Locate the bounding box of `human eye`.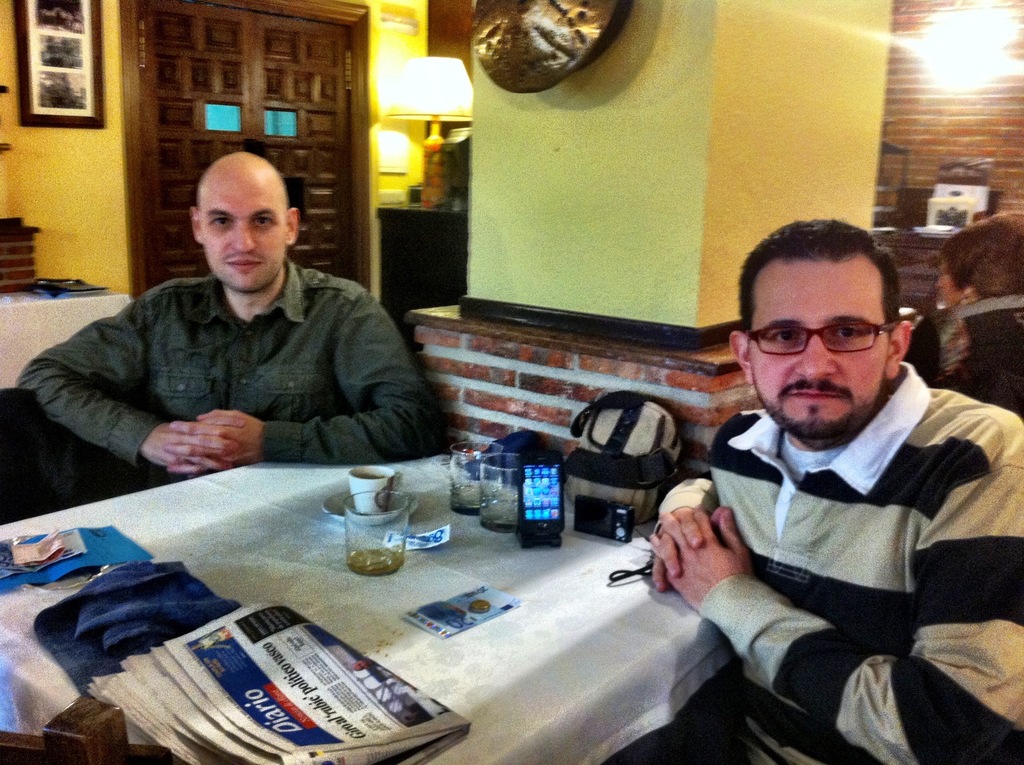
Bounding box: {"x1": 764, "y1": 328, "x2": 797, "y2": 349}.
